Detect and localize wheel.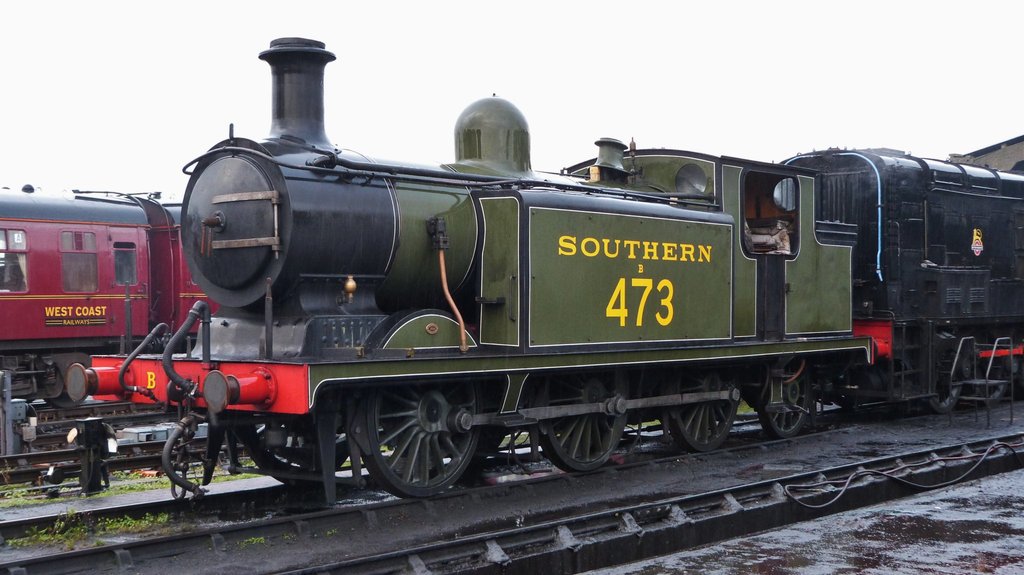
Localized at (538,398,619,466).
